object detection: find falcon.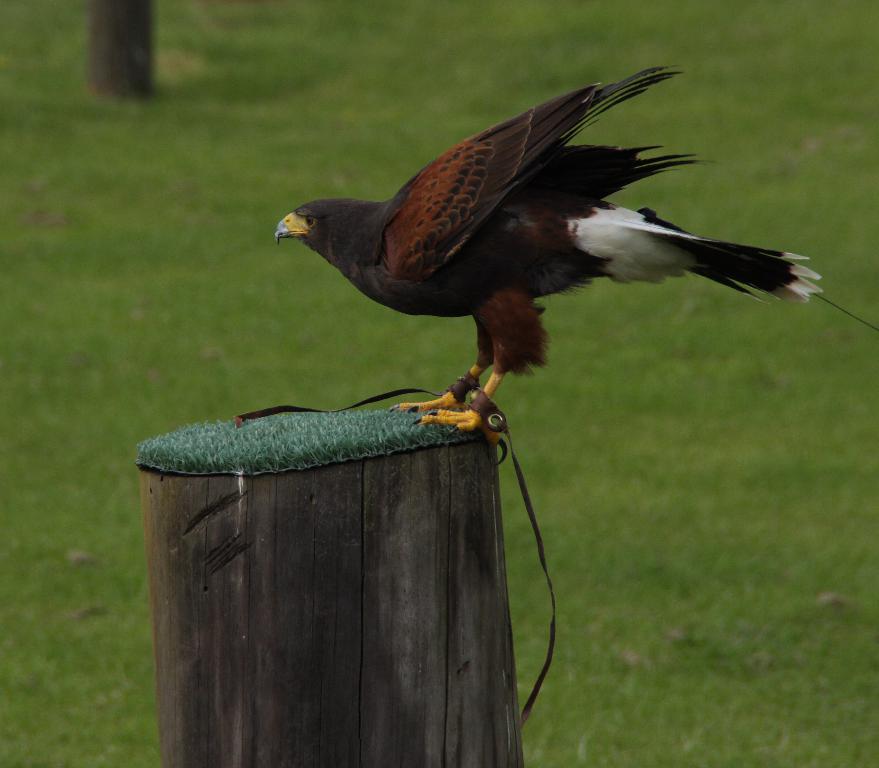
274, 52, 826, 468.
